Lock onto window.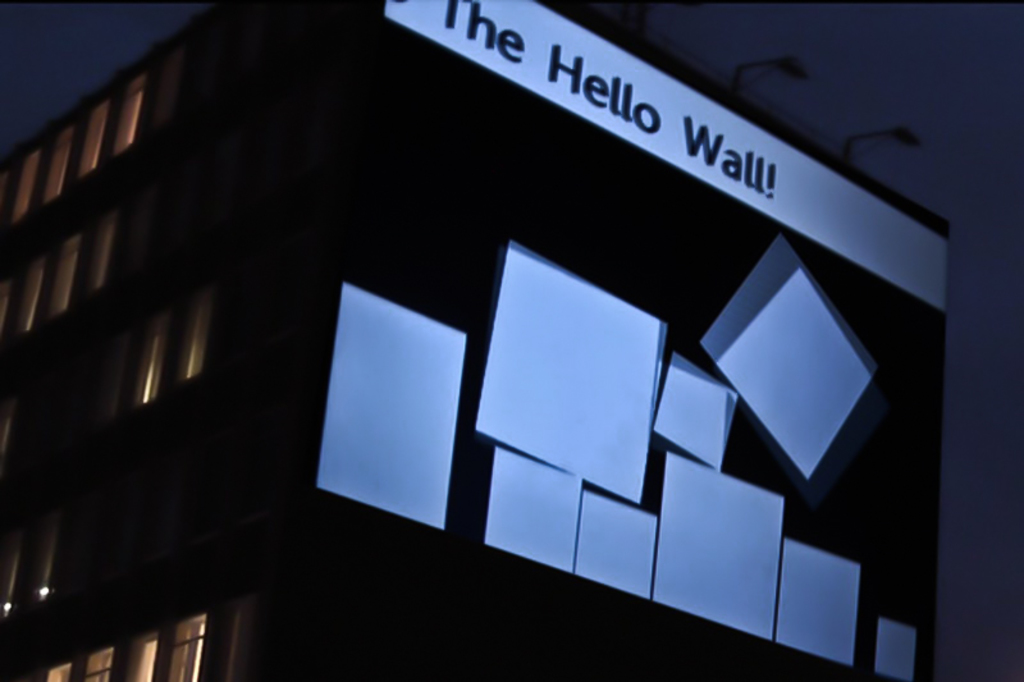
Locked: {"x1": 83, "y1": 644, "x2": 116, "y2": 681}.
